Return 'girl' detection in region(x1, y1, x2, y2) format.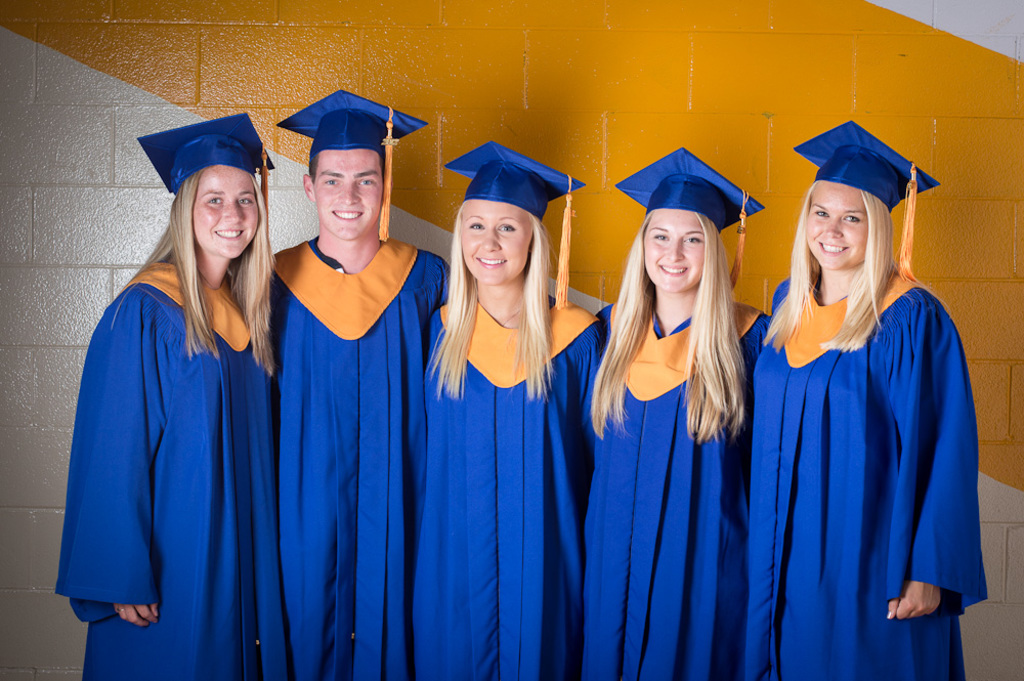
region(424, 138, 608, 680).
